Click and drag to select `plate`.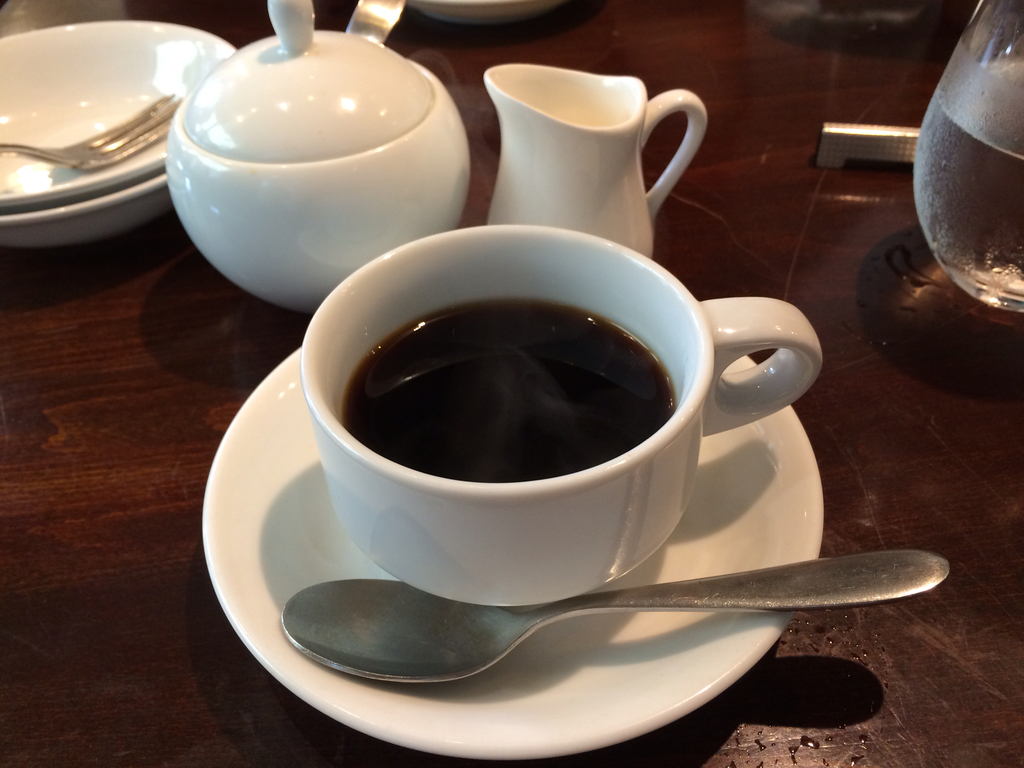
Selection: (193, 300, 842, 767).
